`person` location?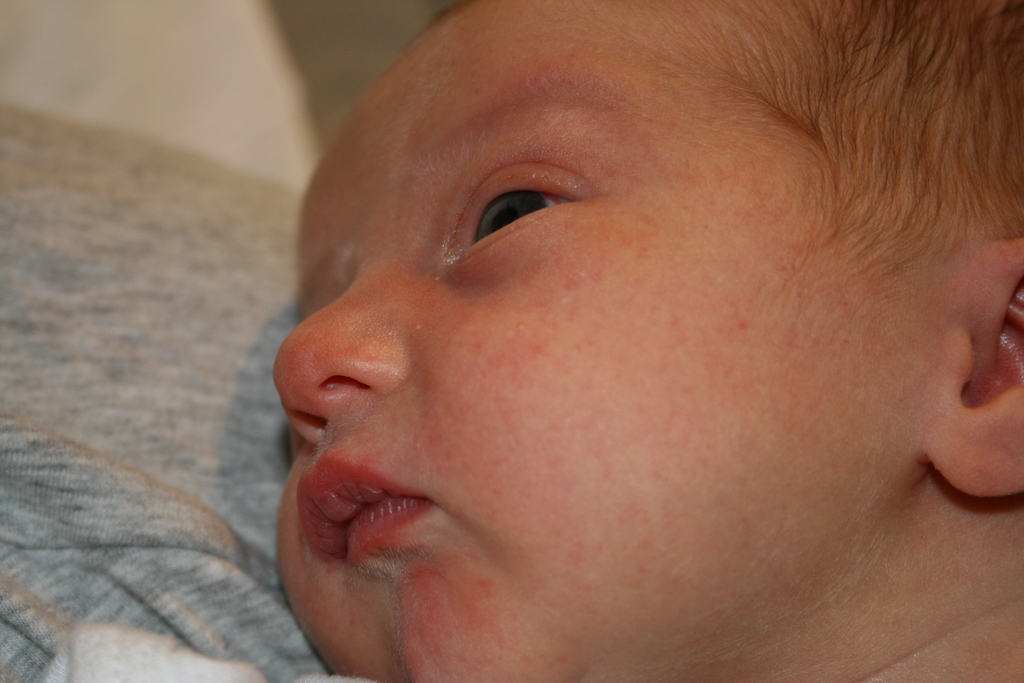
271/0/1023/682
